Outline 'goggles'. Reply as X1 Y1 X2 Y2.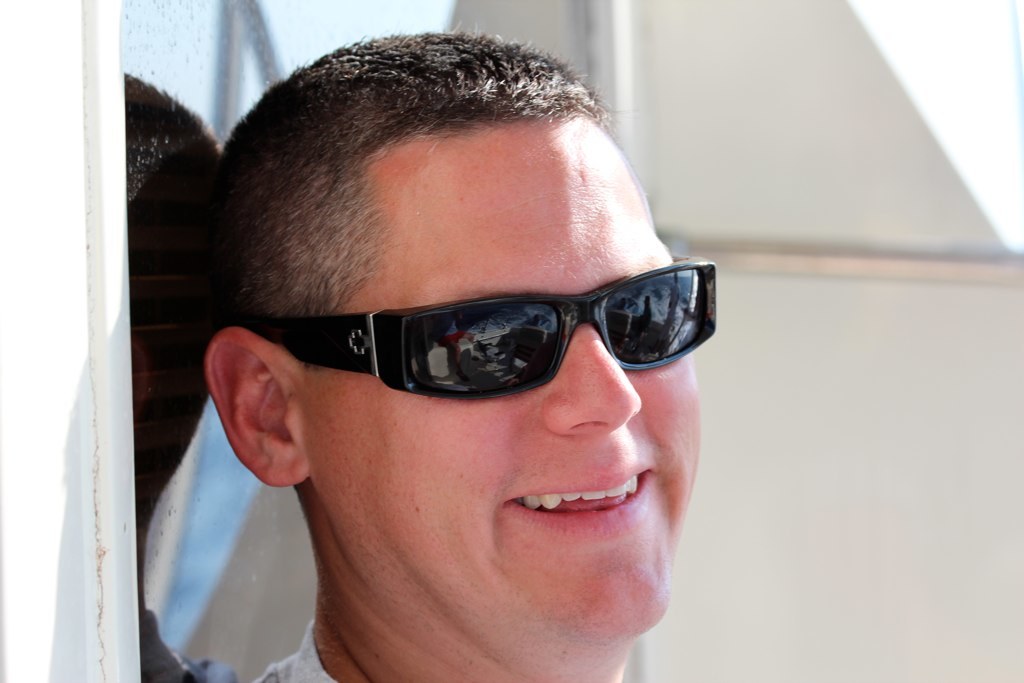
285 266 726 407.
